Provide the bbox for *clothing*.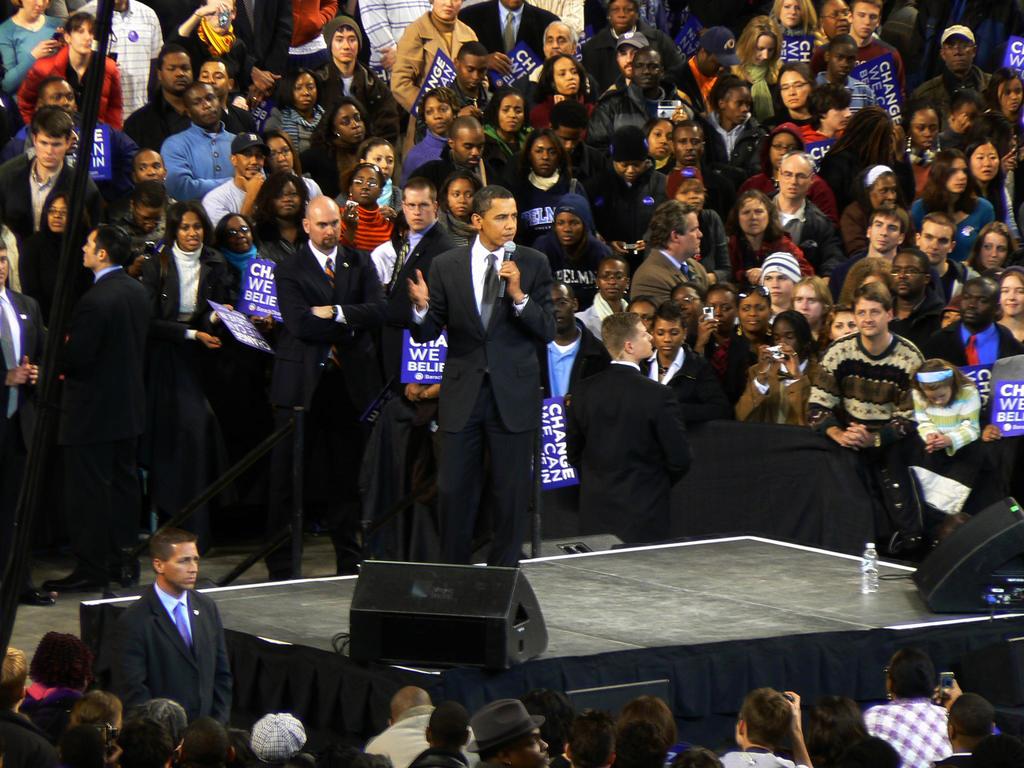
x1=838 y1=256 x2=899 y2=312.
